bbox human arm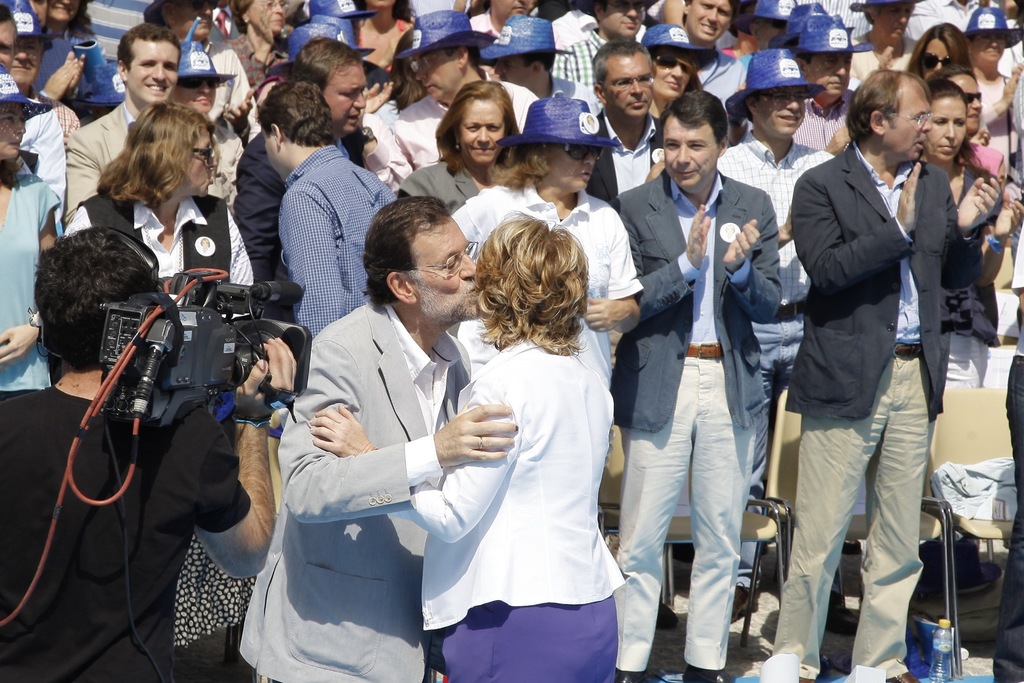
607/190/714/325
